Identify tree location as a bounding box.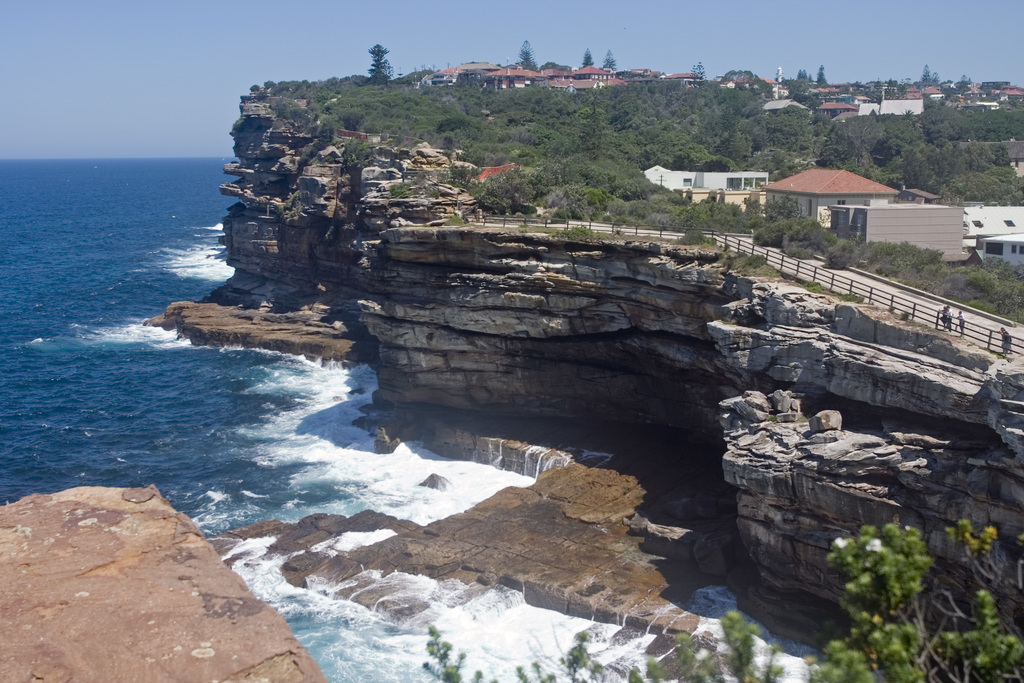
519, 38, 539, 69.
